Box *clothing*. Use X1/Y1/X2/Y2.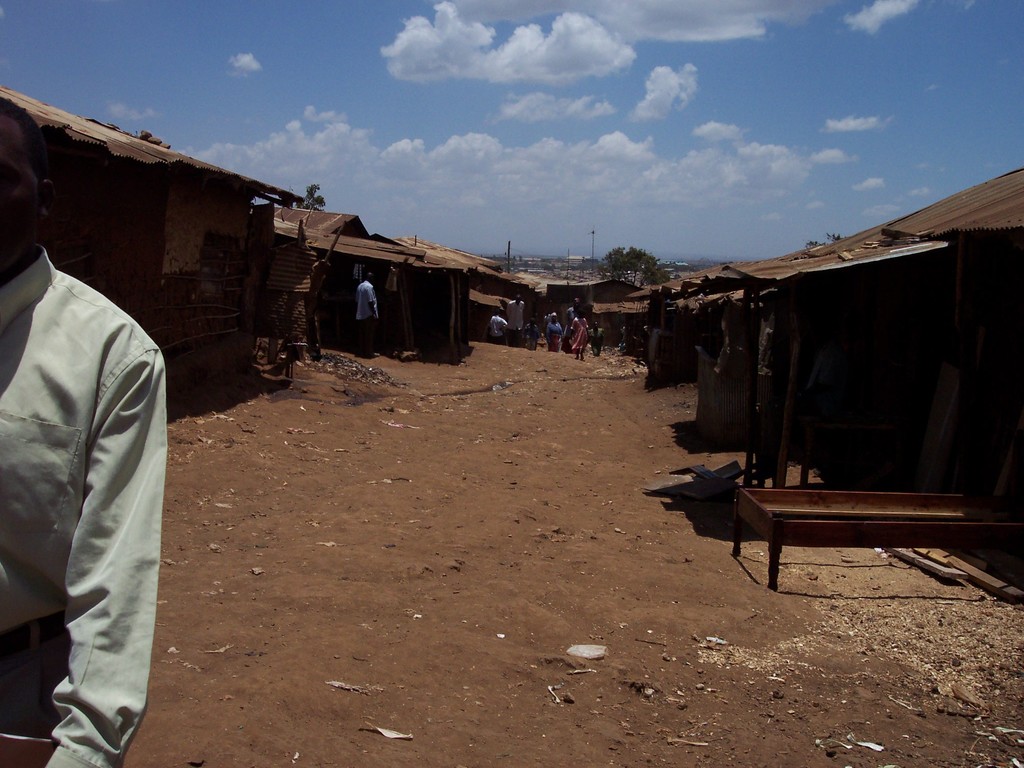
543/320/562/349.
